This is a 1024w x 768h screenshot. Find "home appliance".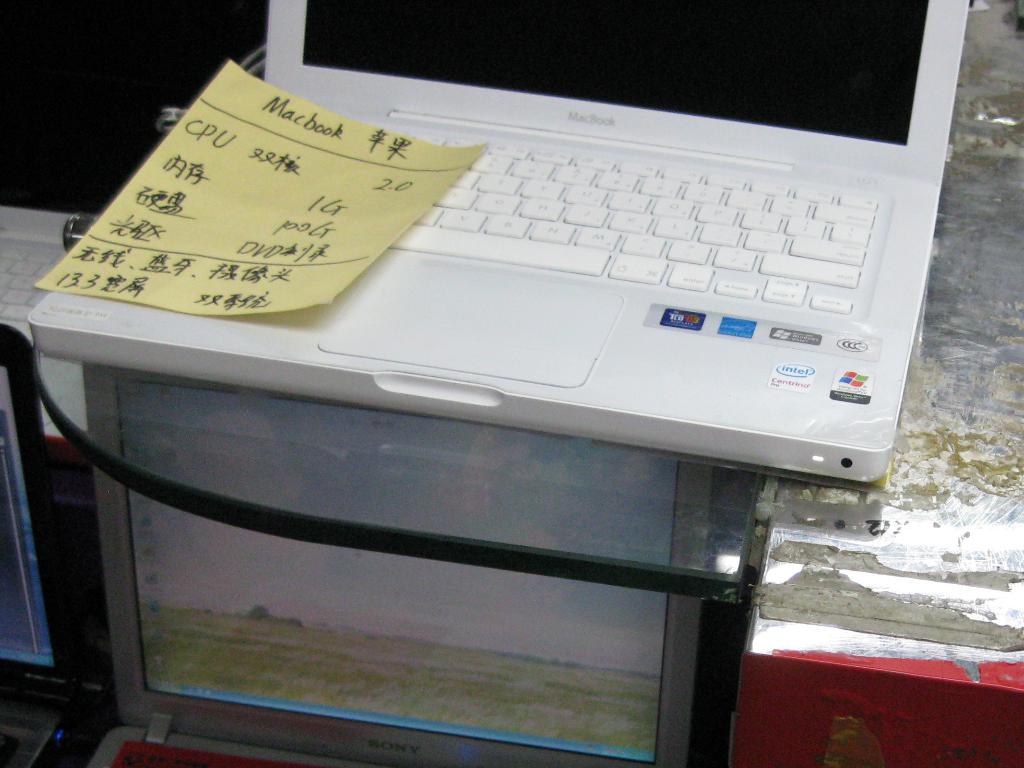
Bounding box: <box>27,0,973,483</box>.
